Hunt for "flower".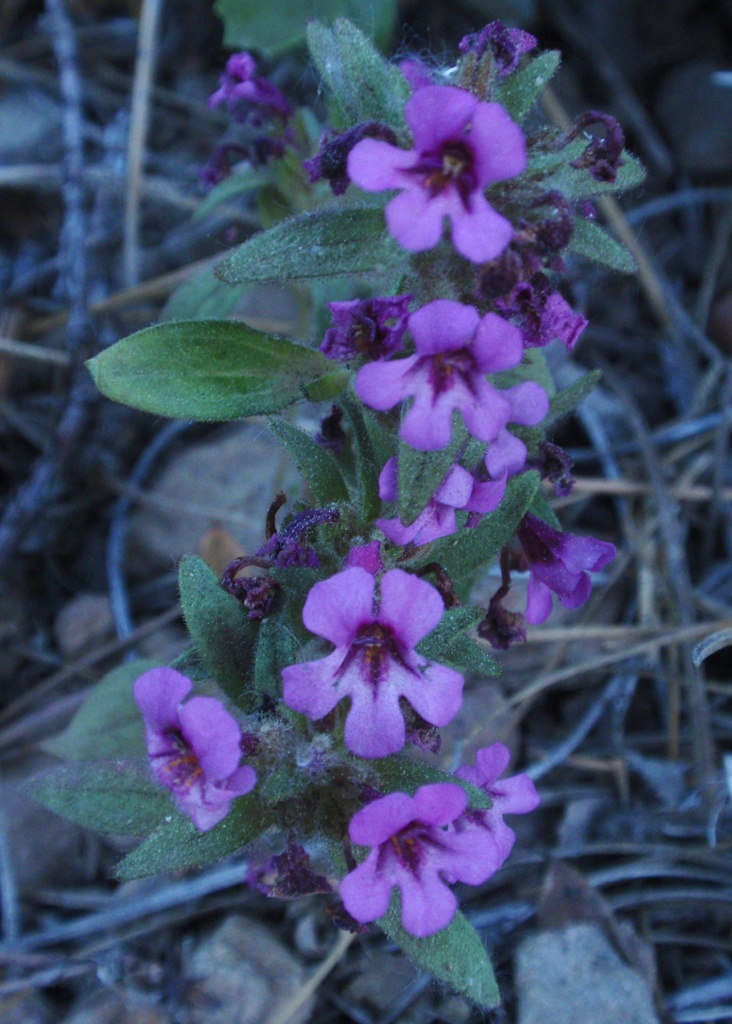
Hunted down at 286:555:469:765.
